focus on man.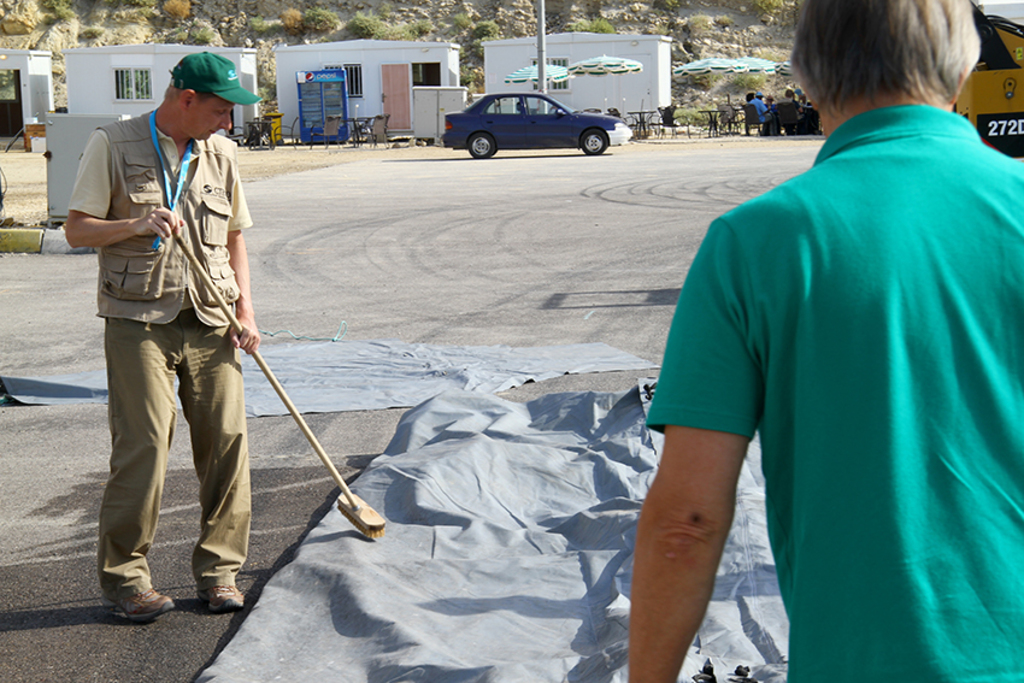
Focused at {"x1": 66, "y1": 60, "x2": 269, "y2": 613}.
